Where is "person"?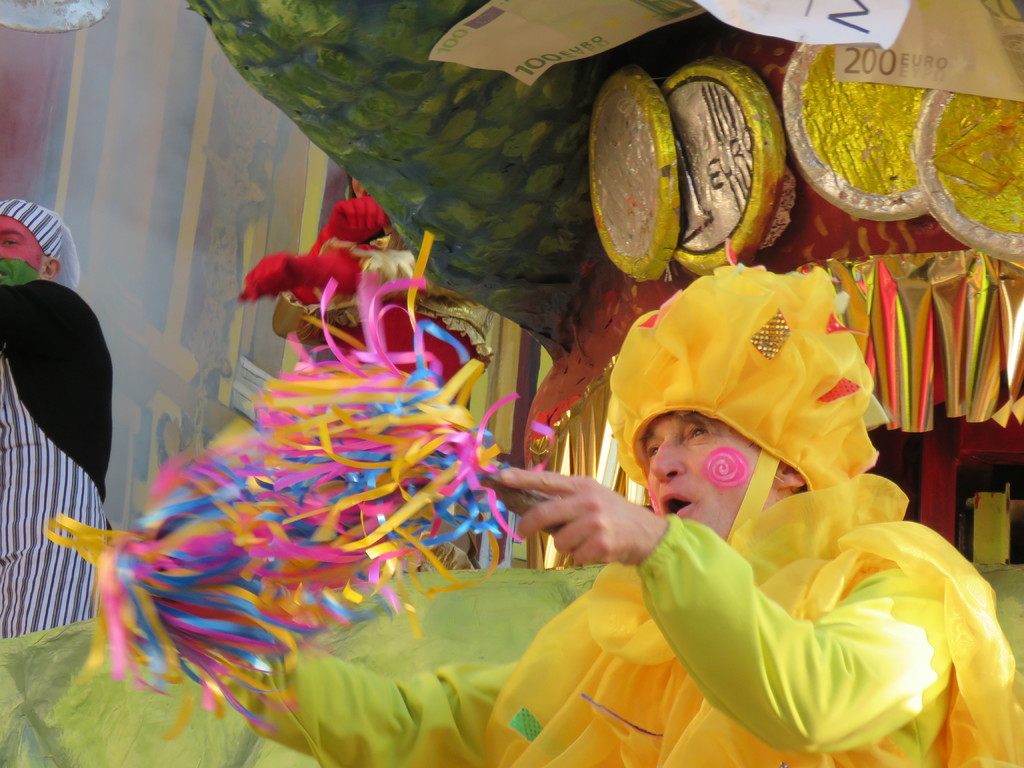
[197, 262, 1023, 767].
